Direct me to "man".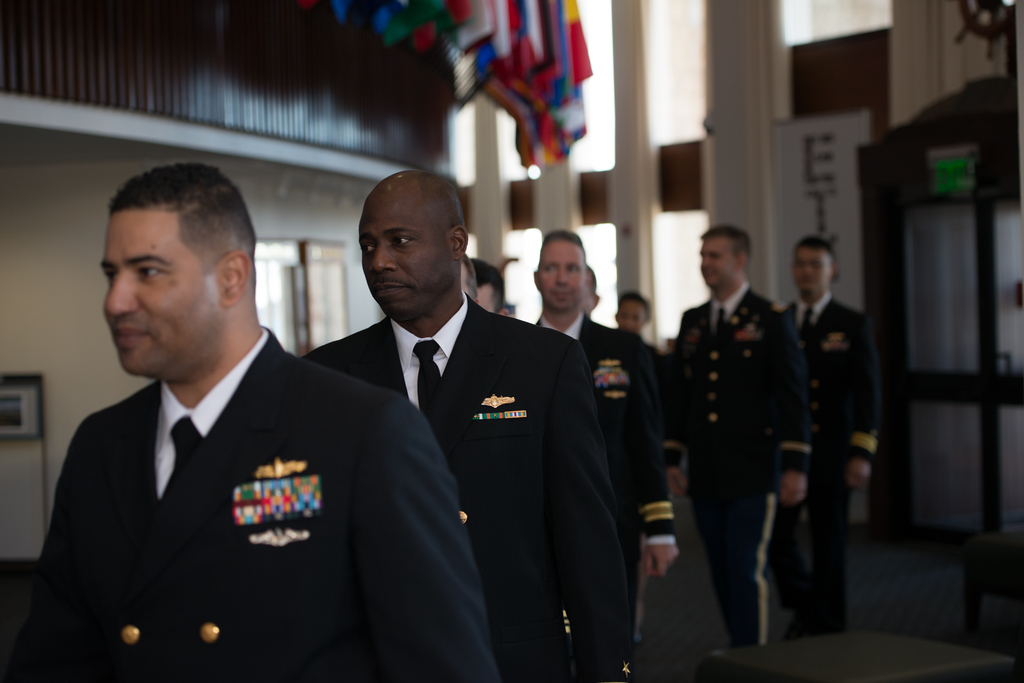
Direction: (x1=768, y1=226, x2=884, y2=648).
